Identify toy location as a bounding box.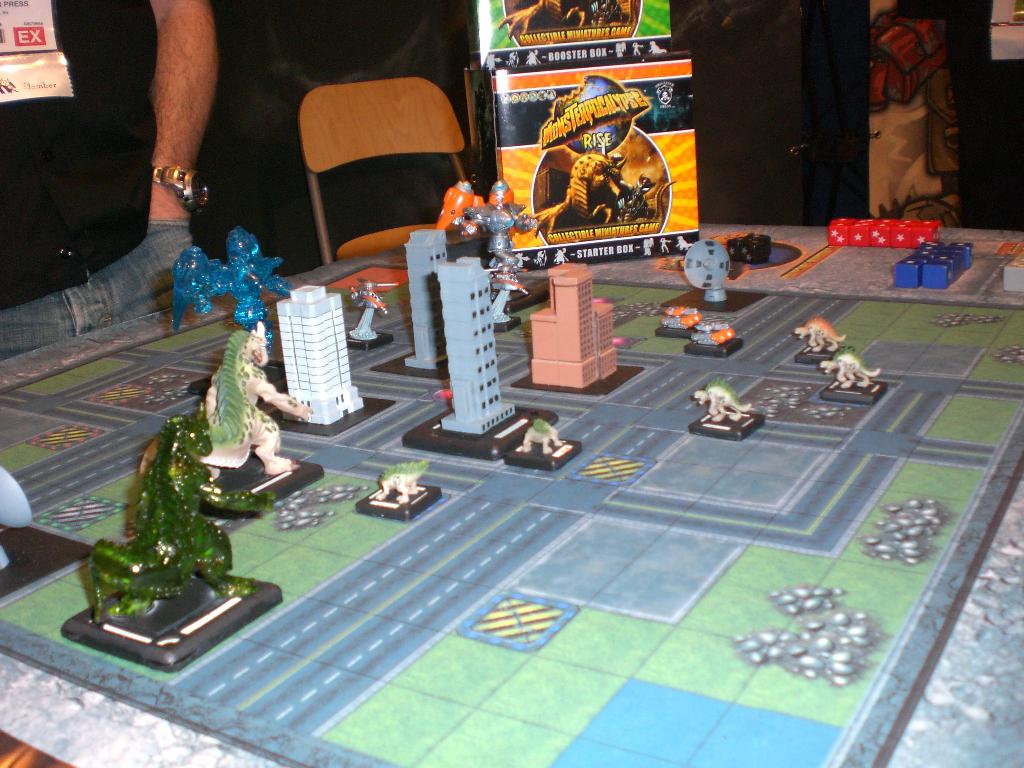
pyautogui.locateOnScreen(406, 226, 451, 369).
